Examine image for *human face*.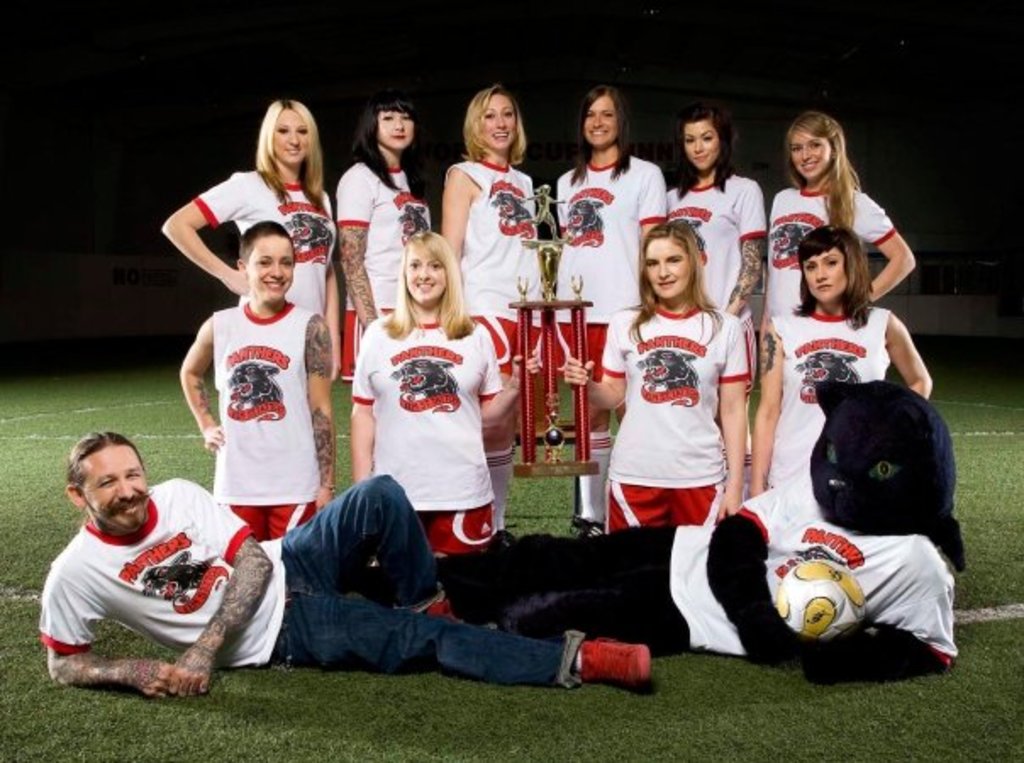
Examination result: Rect(687, 120, 719, 166).
